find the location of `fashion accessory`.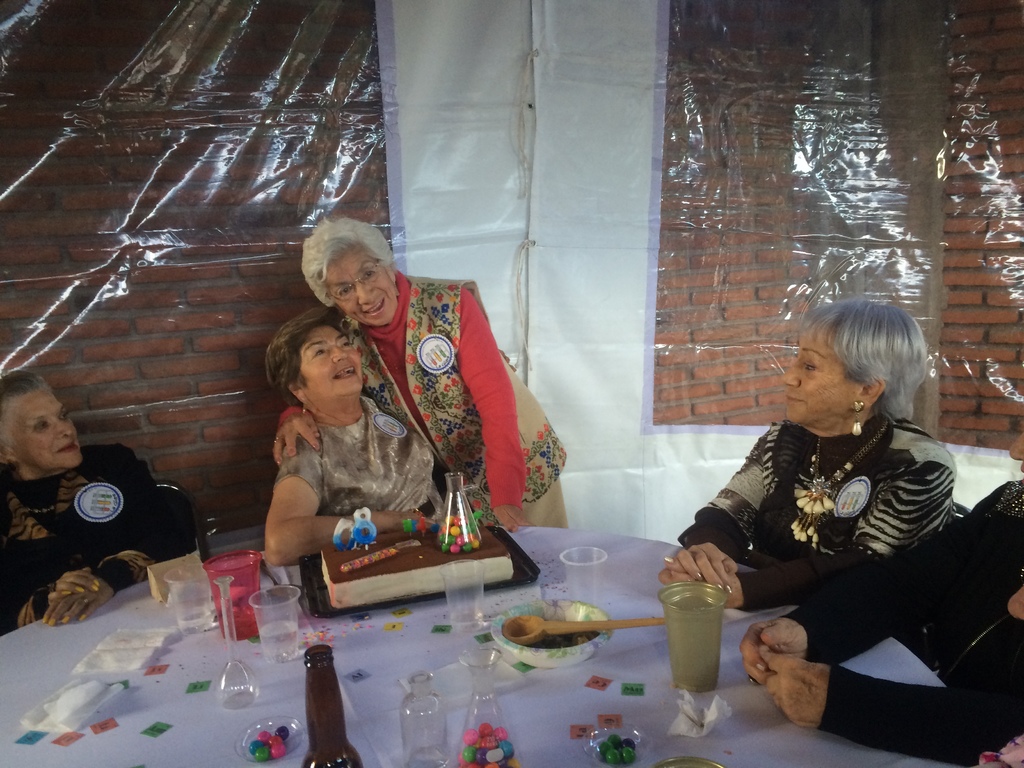
Location: x1=277, y1=459, x2=280, y2=467.
